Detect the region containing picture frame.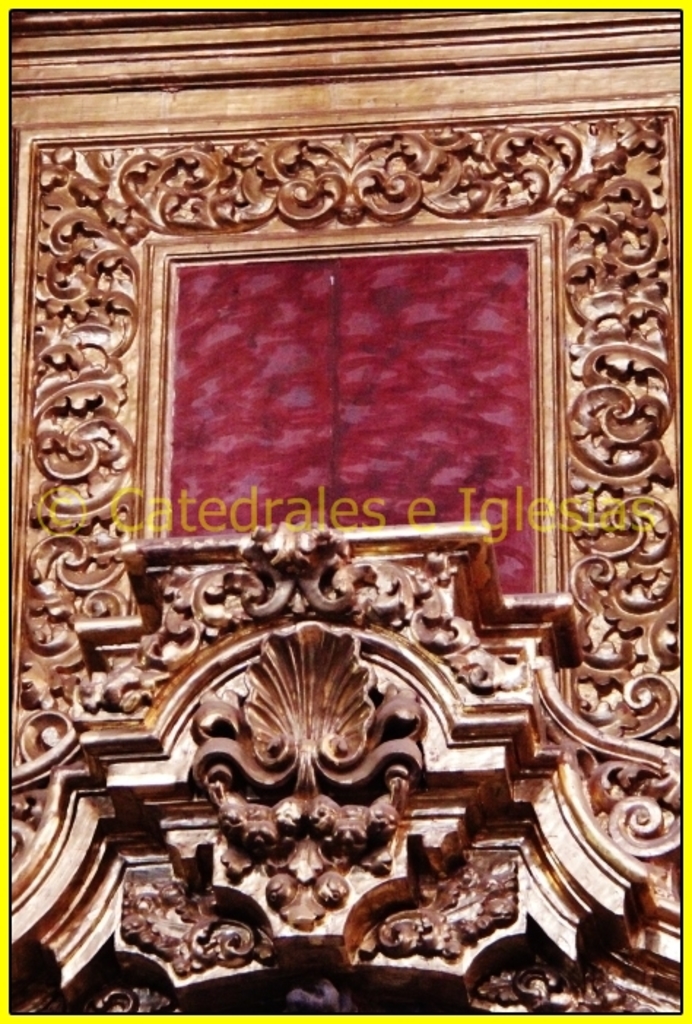
[0, 0, 691, 1012].
